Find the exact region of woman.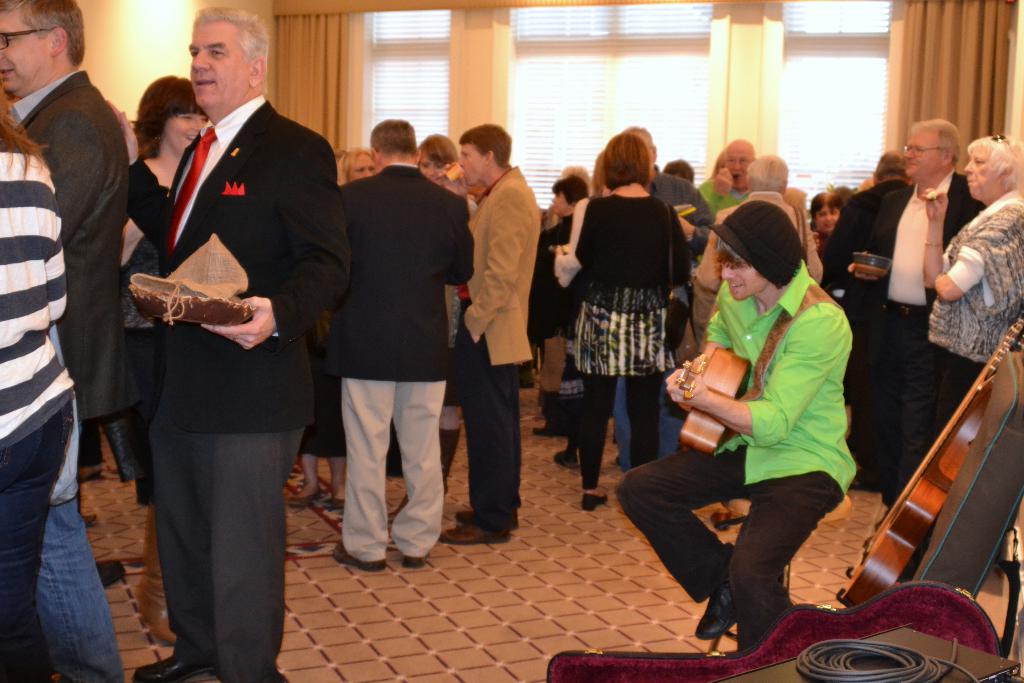
Exact region: (96,74,216,646).
